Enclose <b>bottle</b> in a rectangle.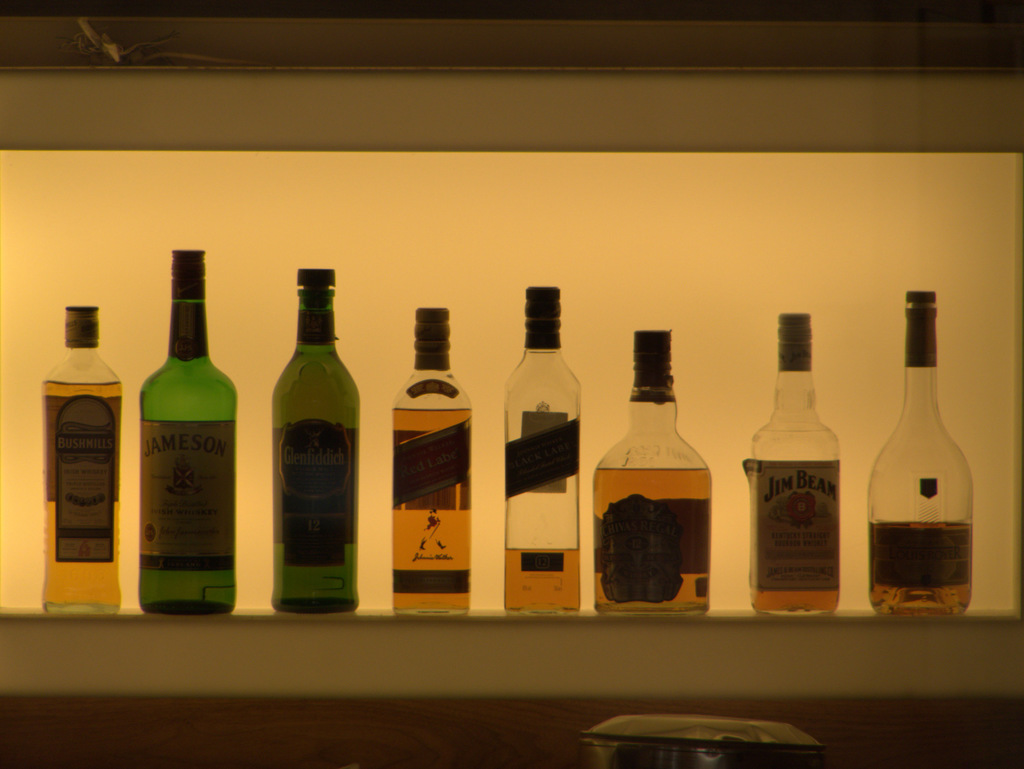
[left=595, top=326, right=714, bottom=611].
